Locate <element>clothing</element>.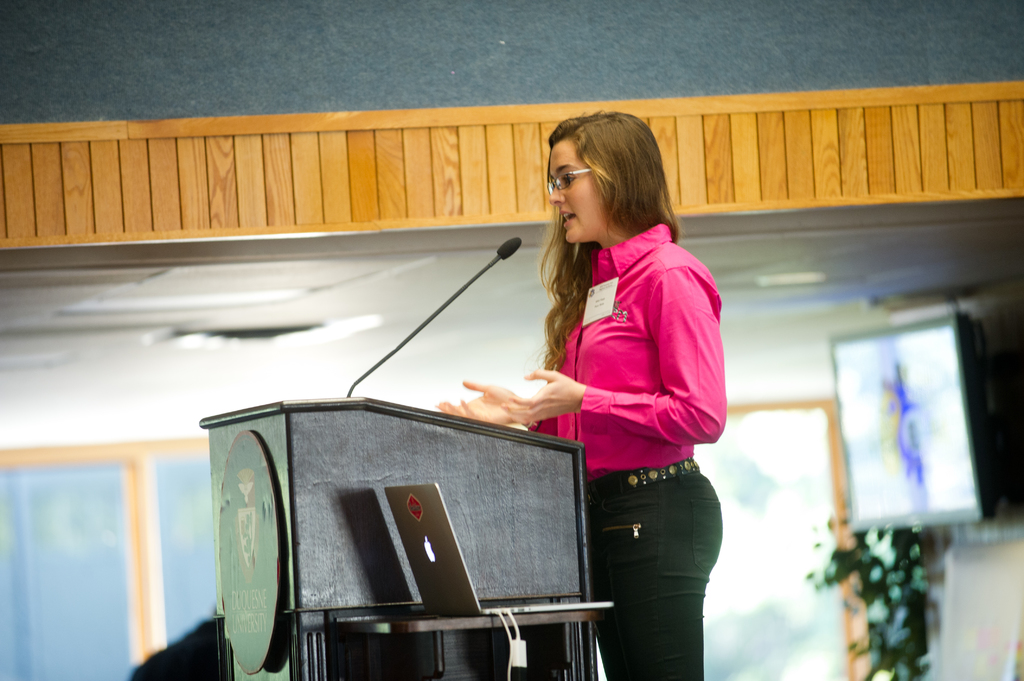
Bounding box: BBox(517, 180, 737, 610).
